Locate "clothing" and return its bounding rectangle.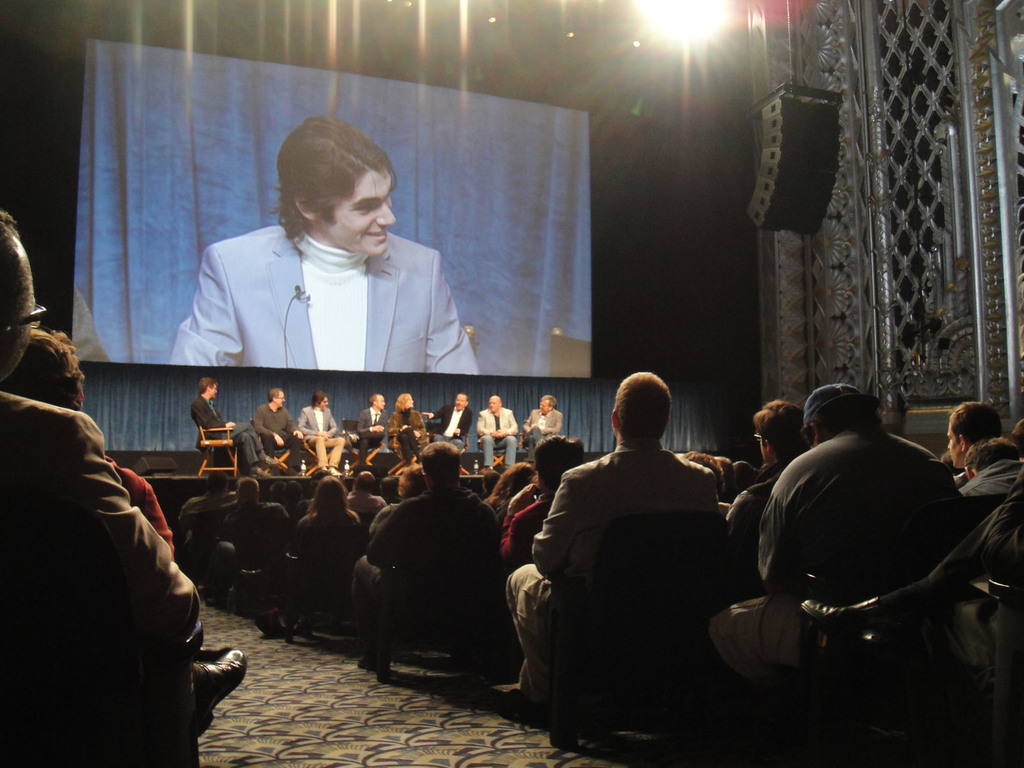
box=[356, 404, 384, 456].
